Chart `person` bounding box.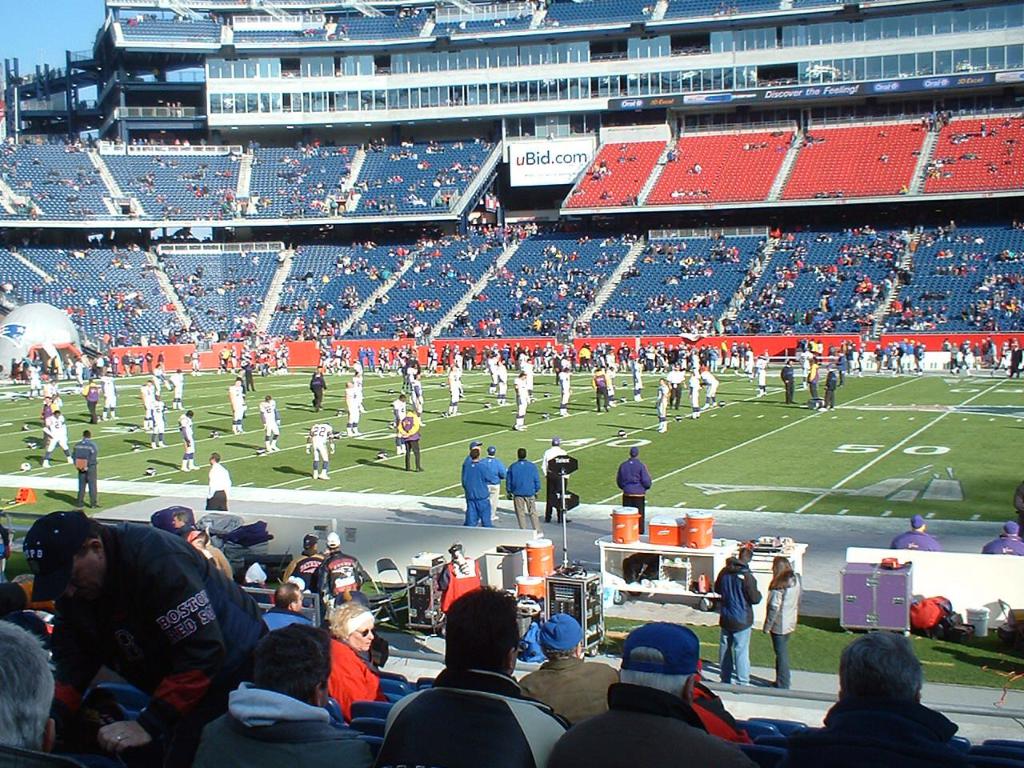
Charted: [x1=42, y1=630, x2=104, y2=752].
